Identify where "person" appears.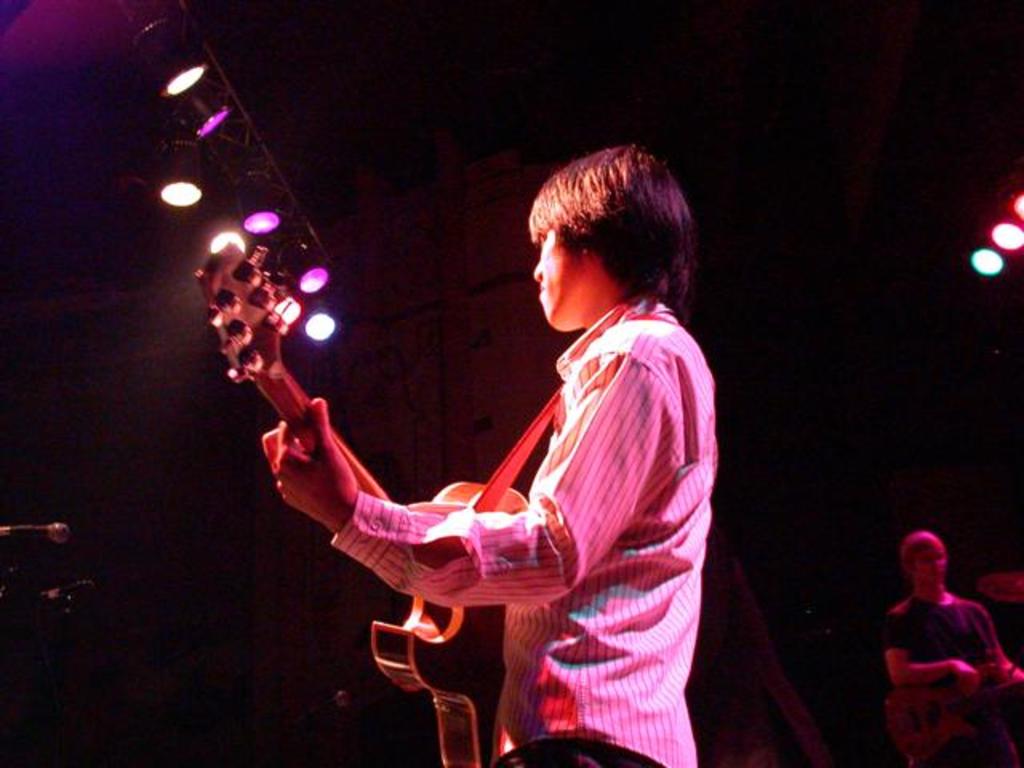
Appears at region(277, 138, 730, 742).
